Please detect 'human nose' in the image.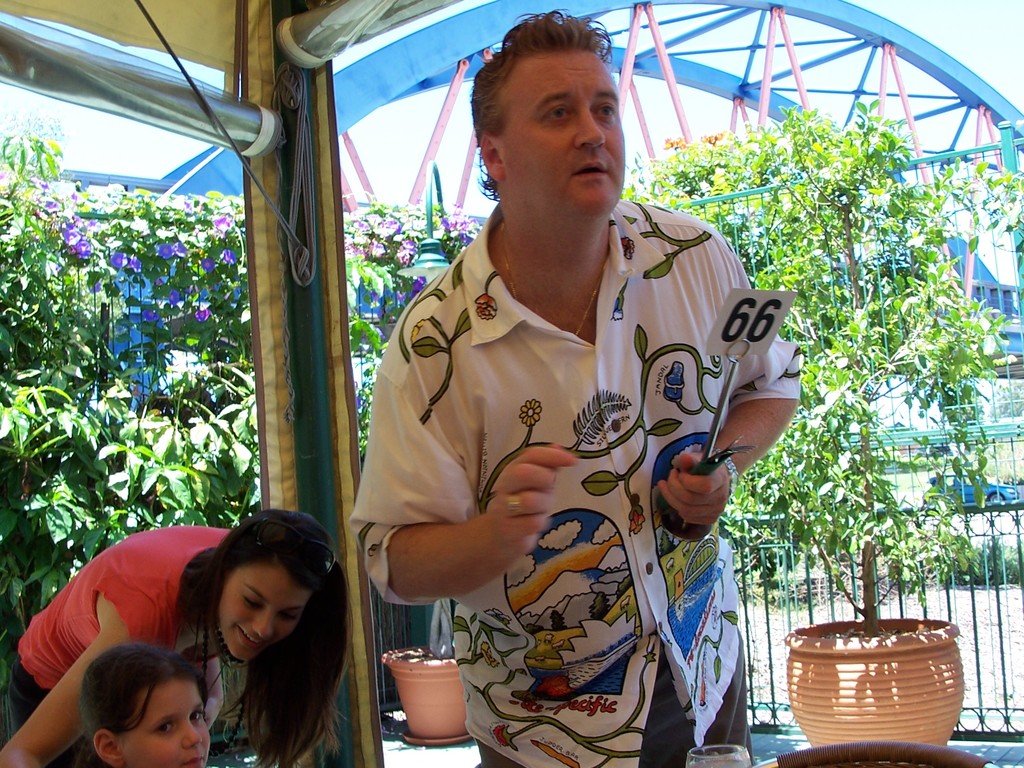
bbox(573, 103, 604, 149).
